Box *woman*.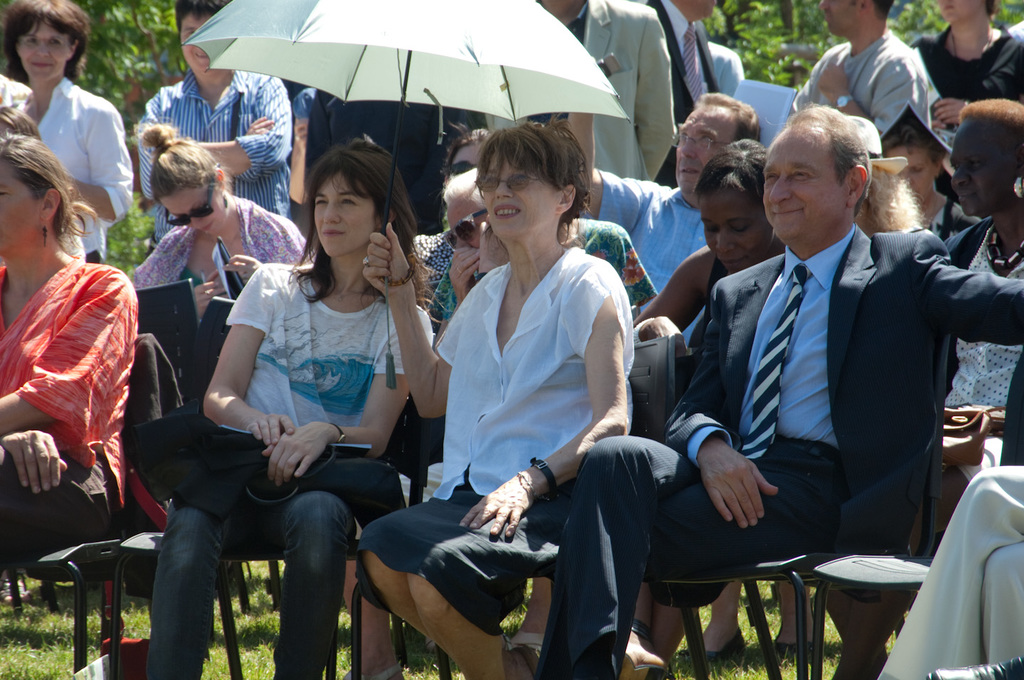
left=828, top=103, right=1023, bottom=679.
